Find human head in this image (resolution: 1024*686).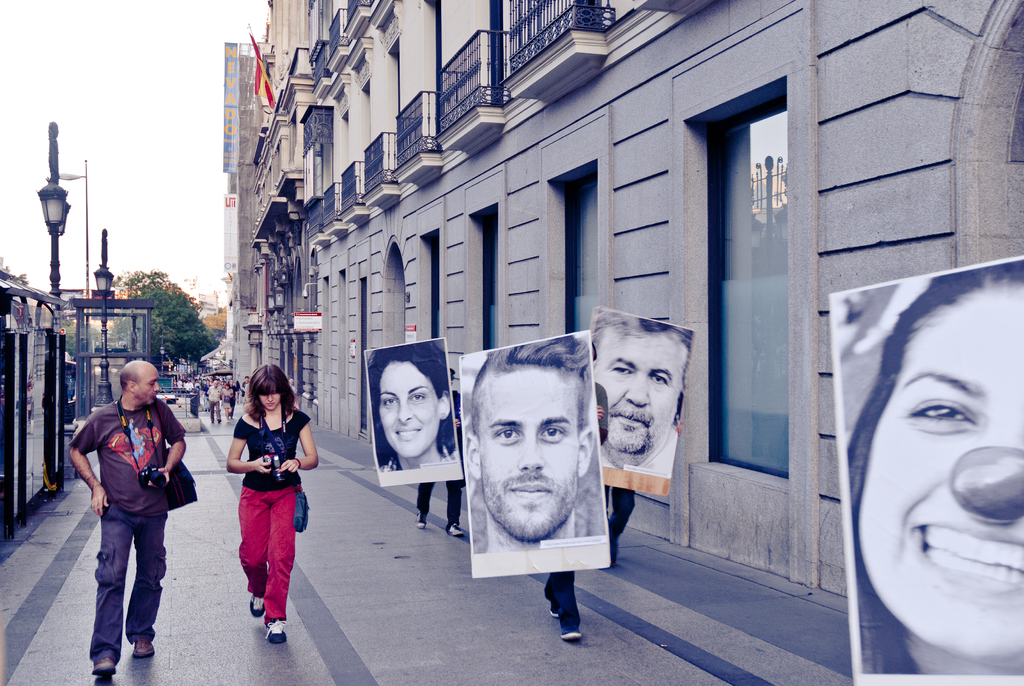
(122, 359, 156, 409).
